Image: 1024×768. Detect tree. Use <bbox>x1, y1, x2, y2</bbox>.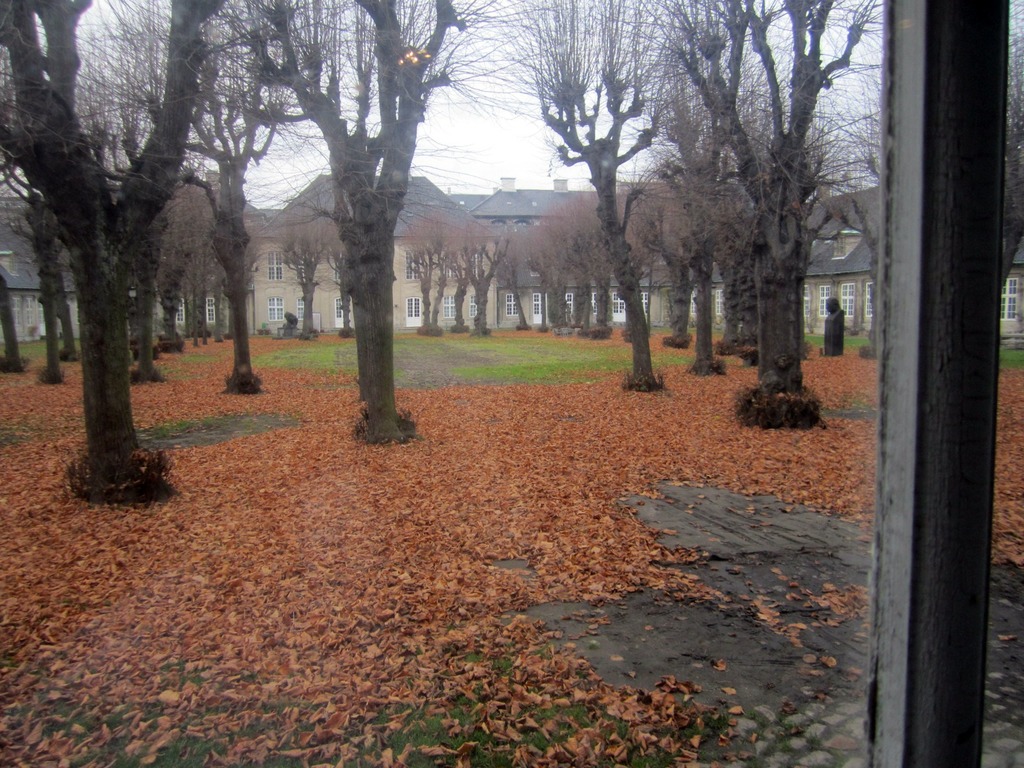
<bbox>499, 0, 674, 385</bbox>.
